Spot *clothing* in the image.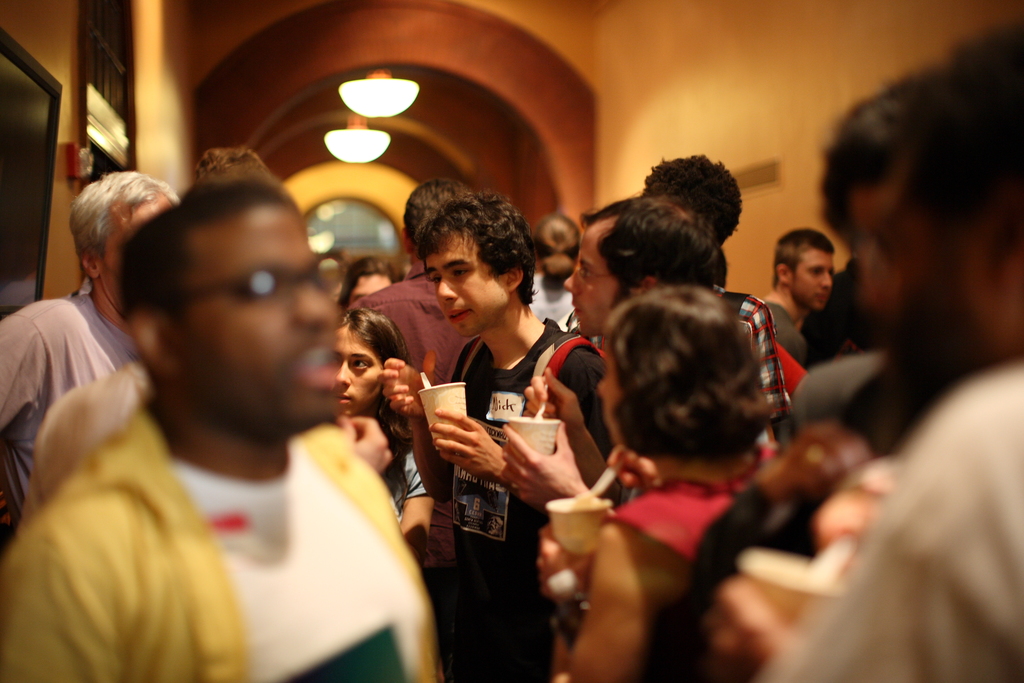
*clothing* found at l=444, t=321, r=645, b=682.
